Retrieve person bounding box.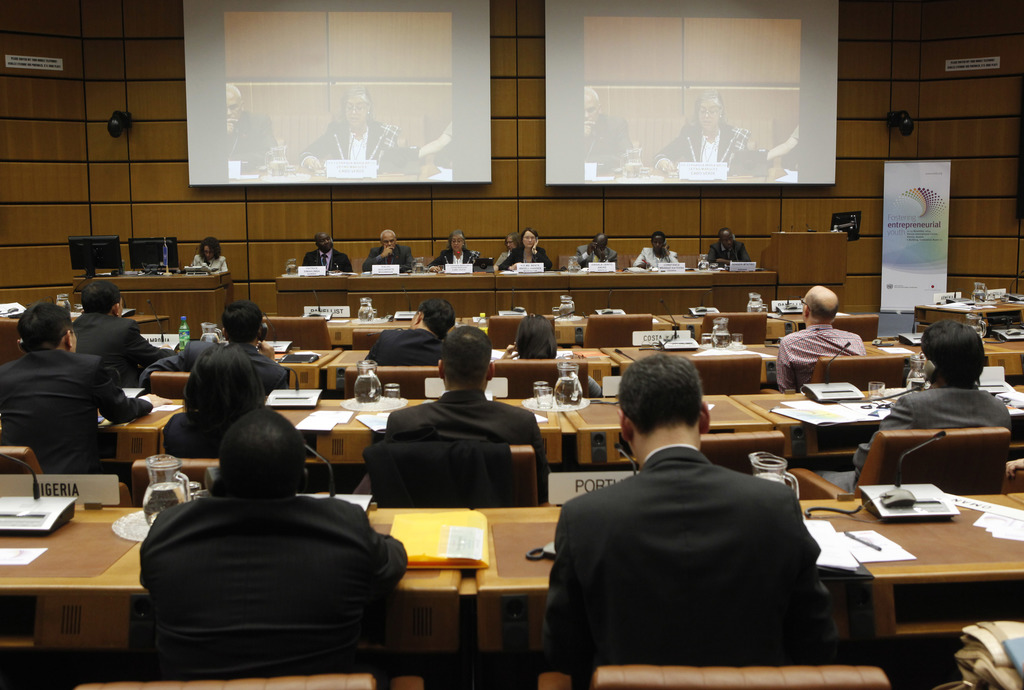
Bounding box: x1=363, y1=298, x2=458, y2=365.
